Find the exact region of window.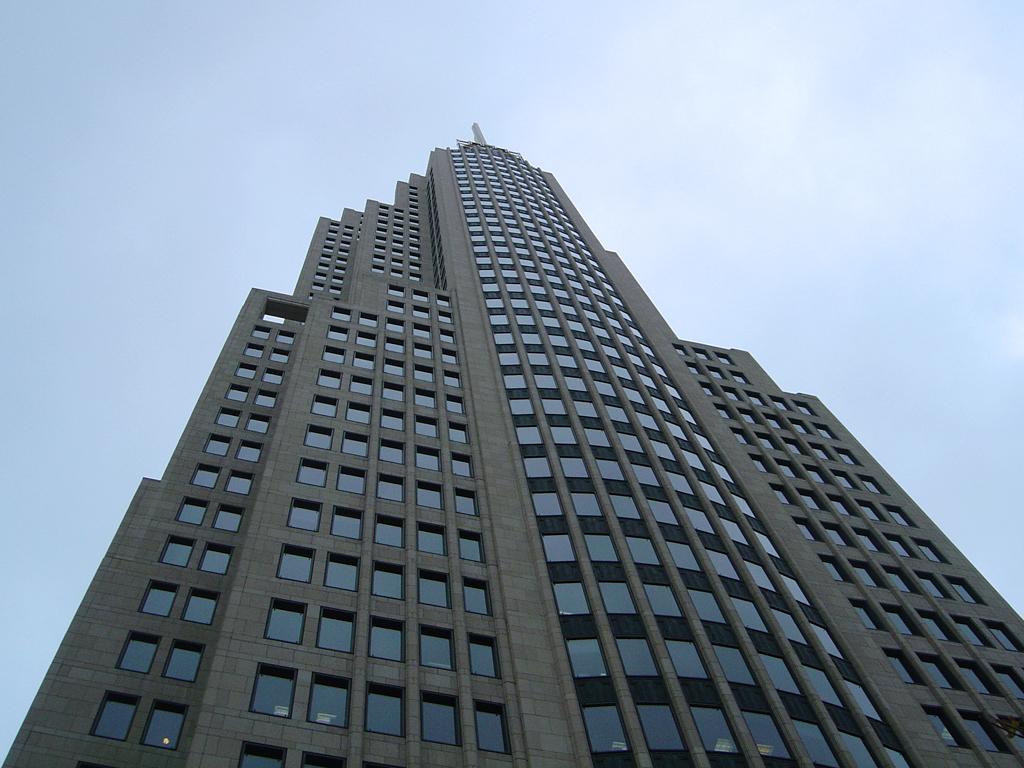
Exact region: crop(246, 418, 274, 438).
